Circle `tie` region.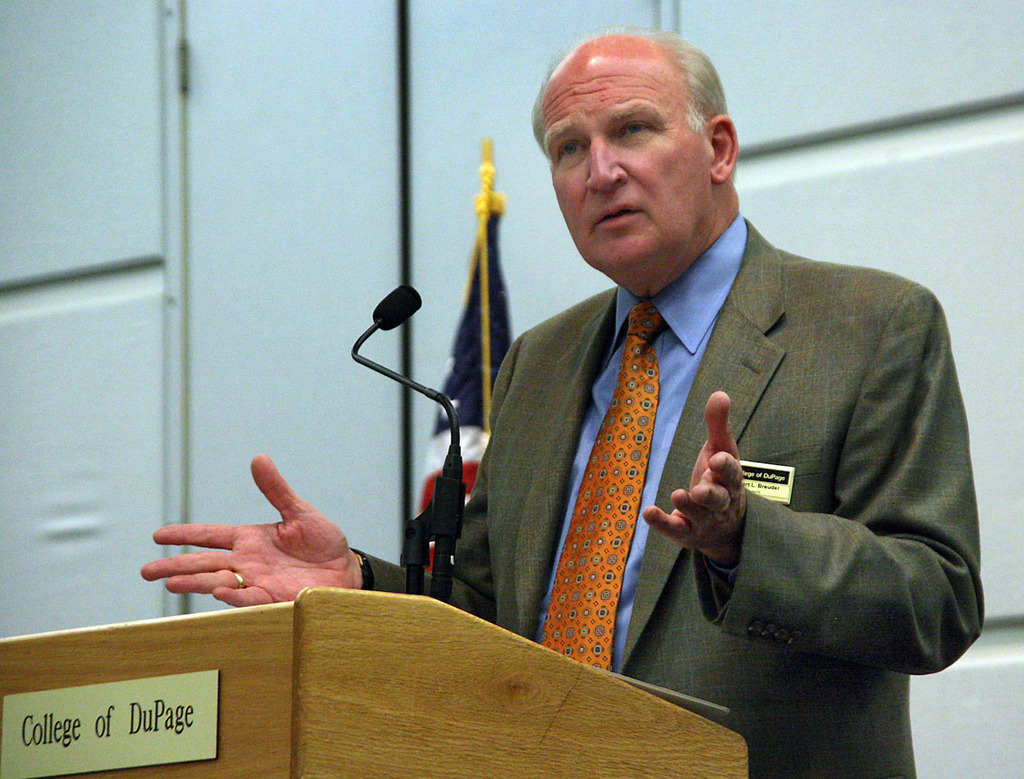
Region: <box>535,300,667,670</box>.
